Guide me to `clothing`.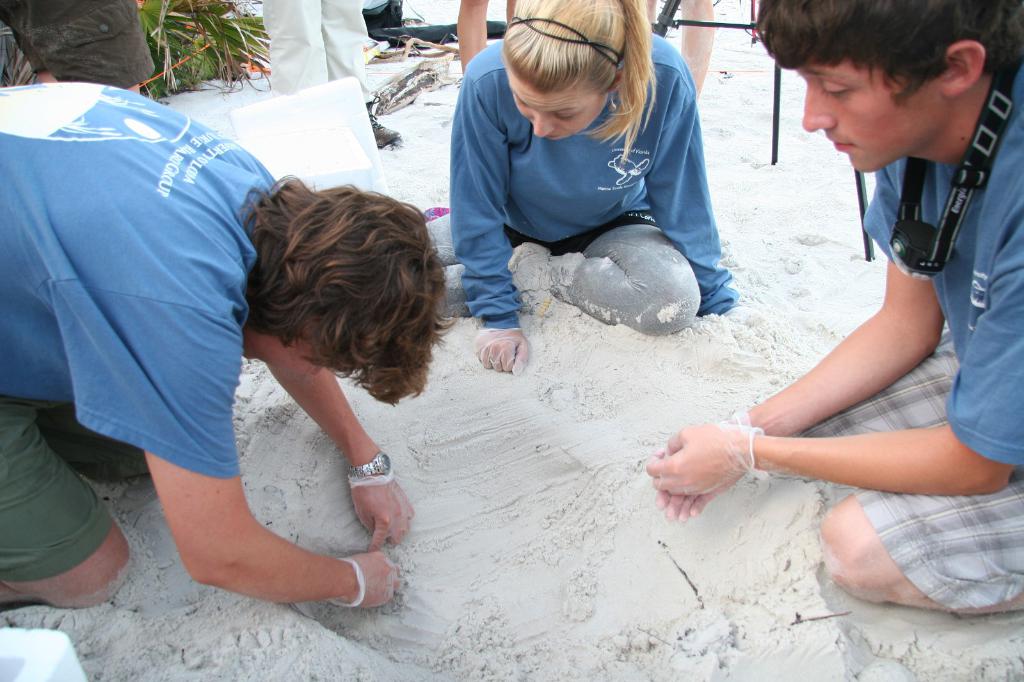
Guidance: detection(260, 0, 372, 89).
